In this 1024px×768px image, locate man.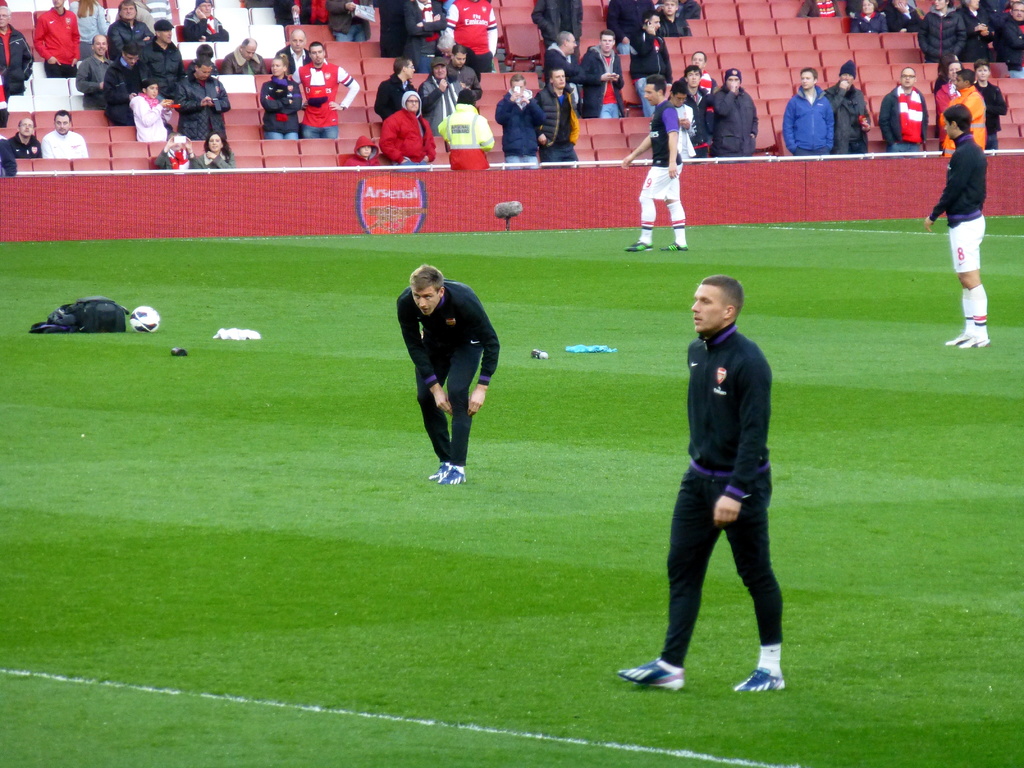
Bounding box: x1=825 y1=61 x2=870 y2=154.
